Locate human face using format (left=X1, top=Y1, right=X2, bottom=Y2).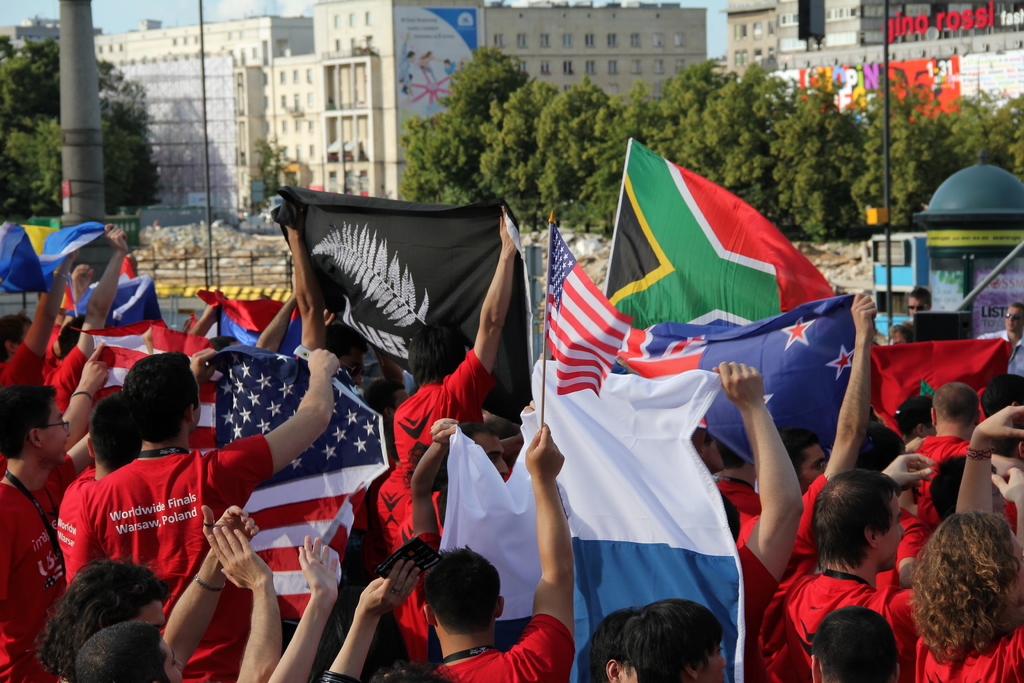
(left=878, top=495, right=904, bottom=570).
